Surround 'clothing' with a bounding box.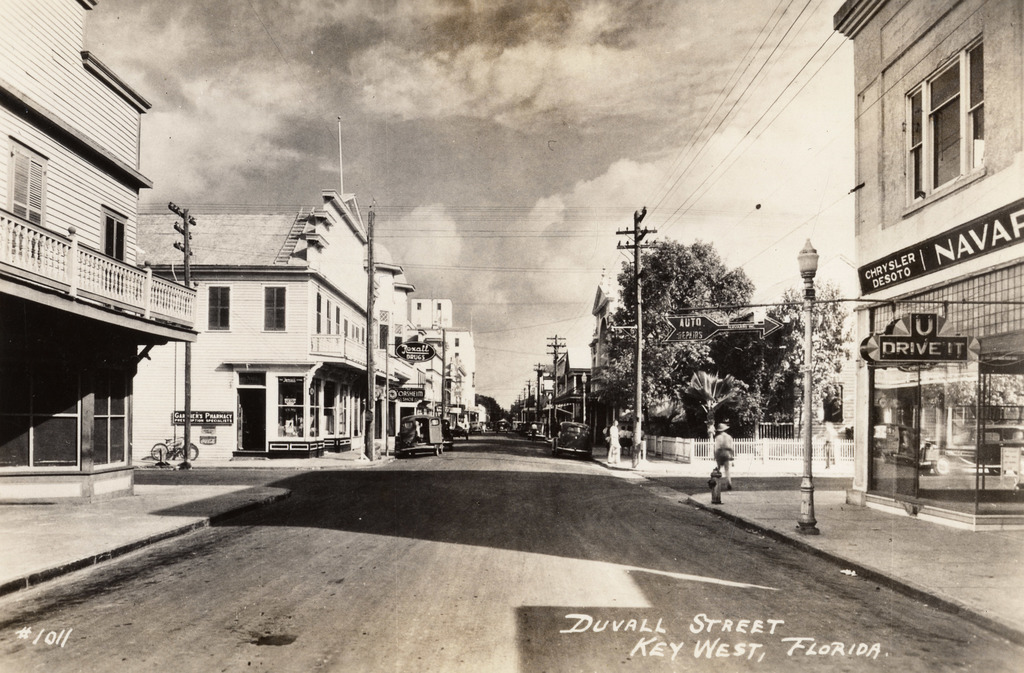
[left=716, top=432, right=732, bottom=480].
